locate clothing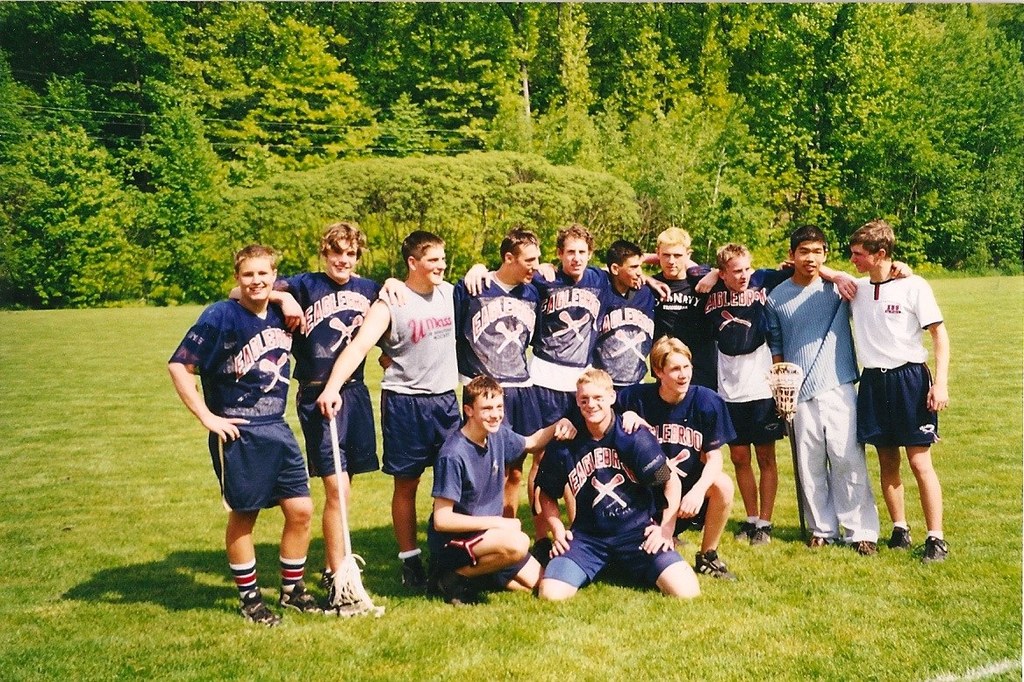
x1=528, y1=271, x2=613, y2=414
